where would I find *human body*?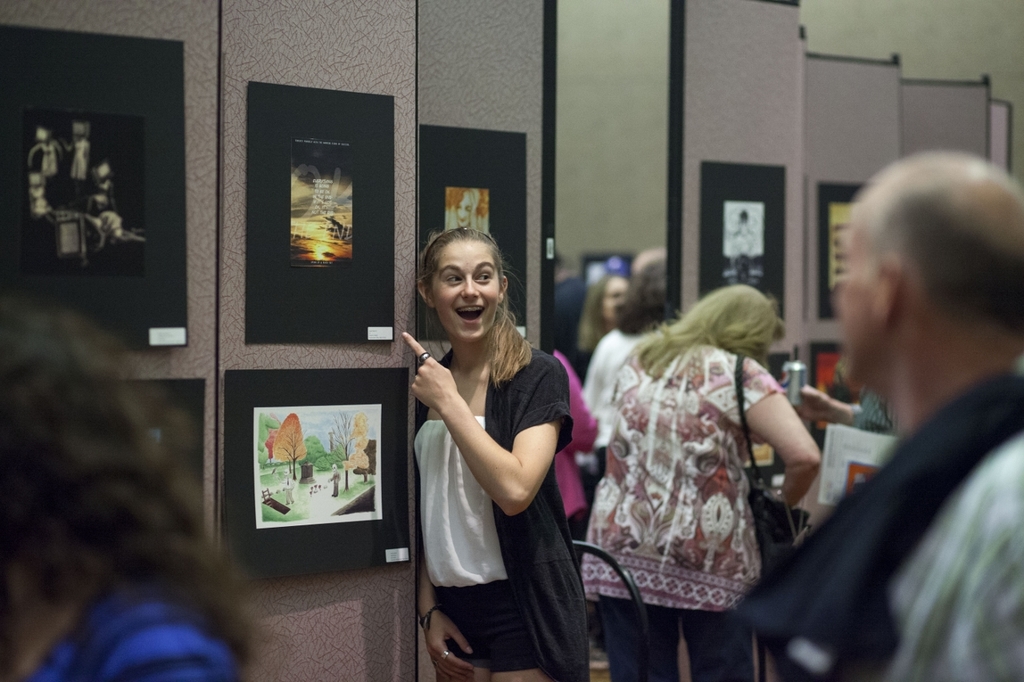
At 388 249 589 681.
